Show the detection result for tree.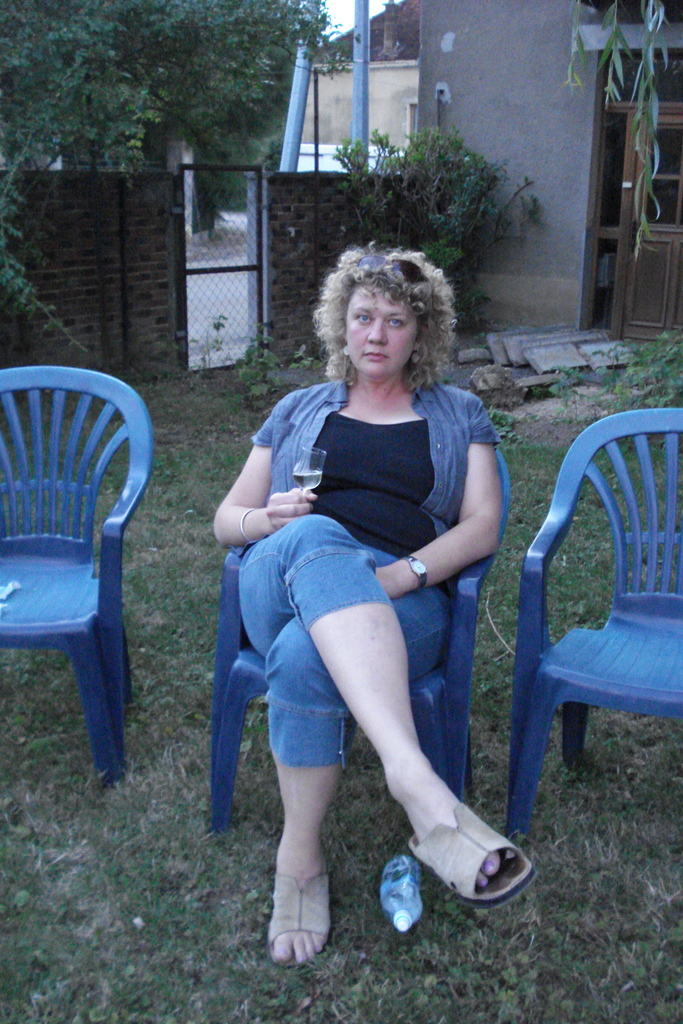
0,1,344,240.
